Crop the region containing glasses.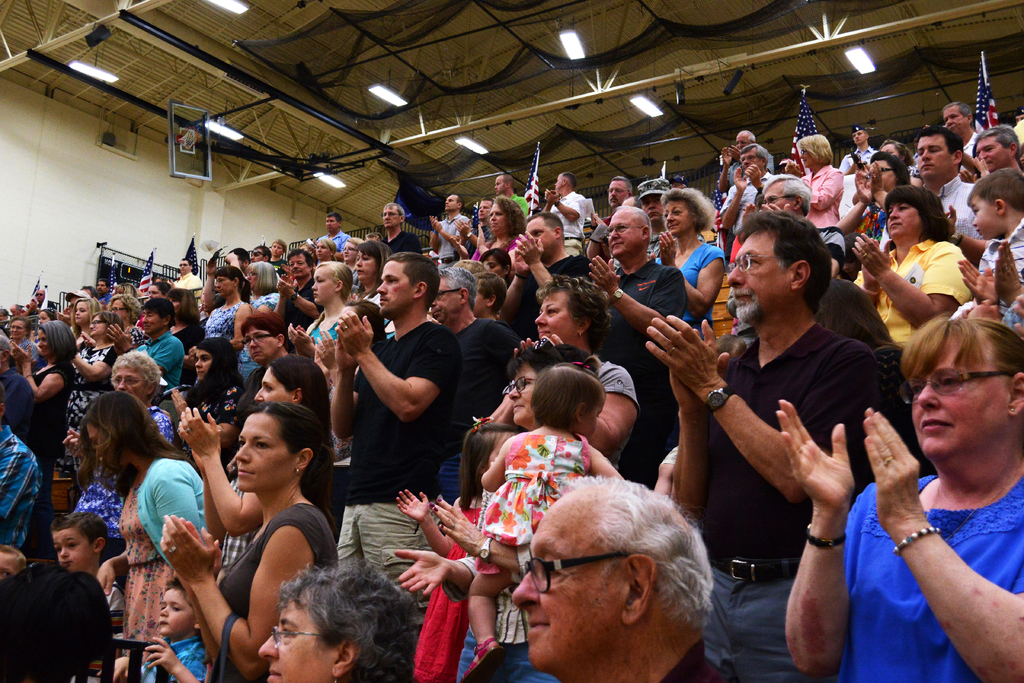
Crop region: box=[502, 376, 538, 395].
